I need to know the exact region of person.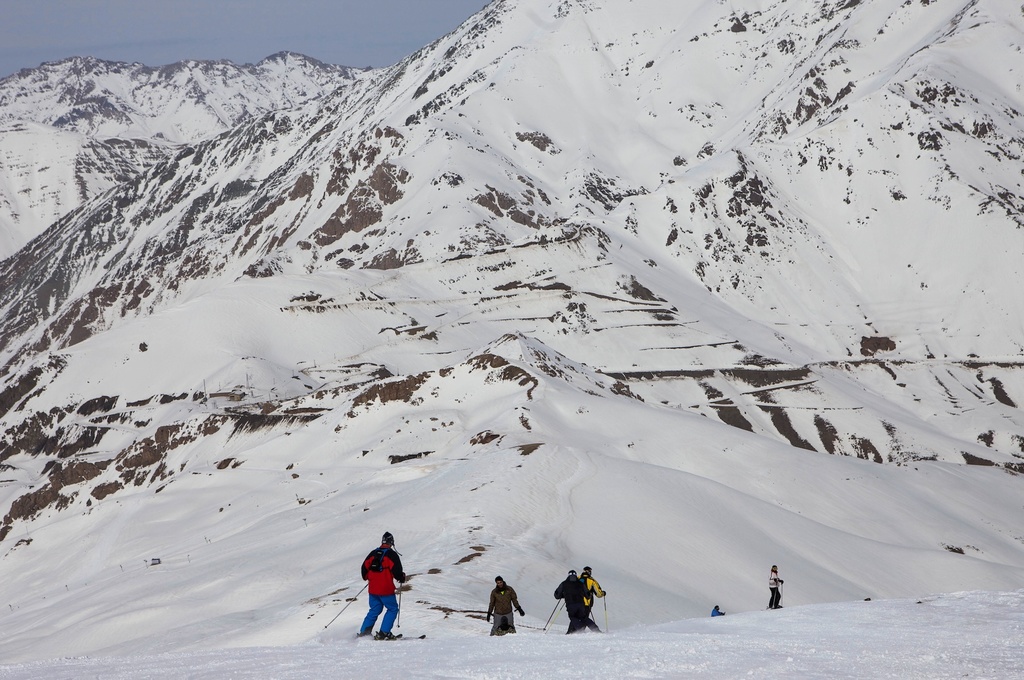
Region: detection(488, 577, 526, 636).
